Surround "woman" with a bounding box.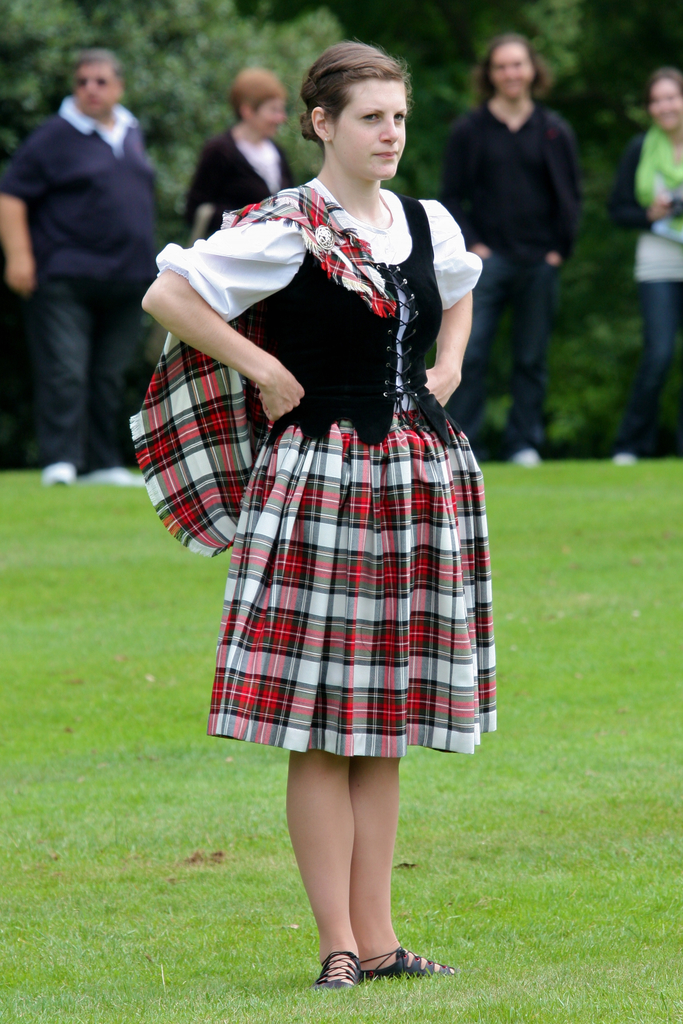
detection(166, 40, 502, 977).
